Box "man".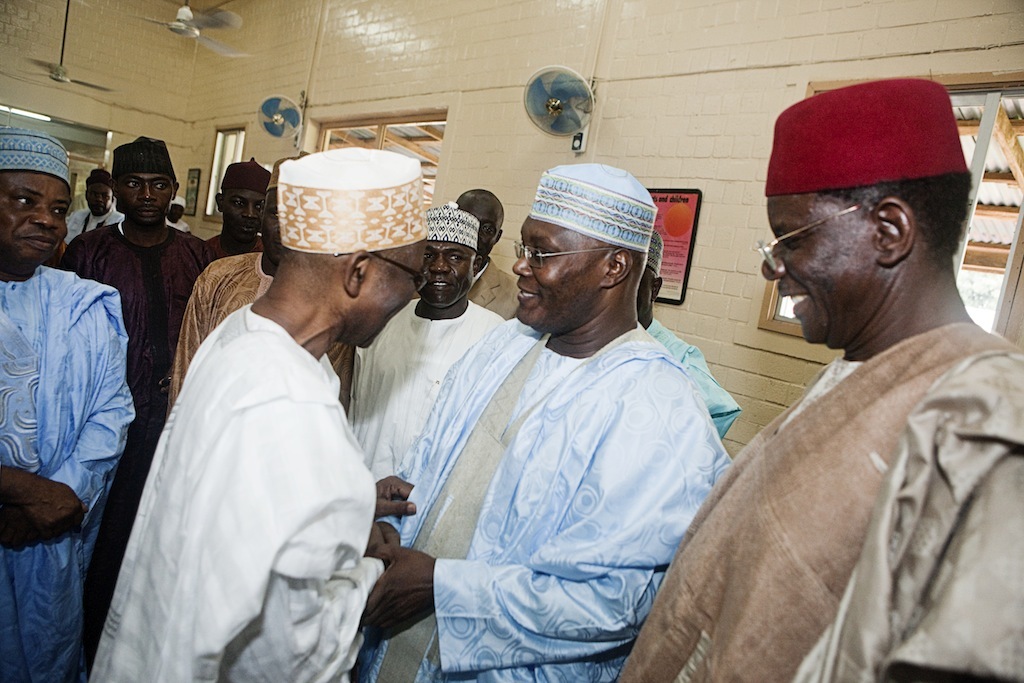
(left=577, top=122, right=997, bottom=669).
